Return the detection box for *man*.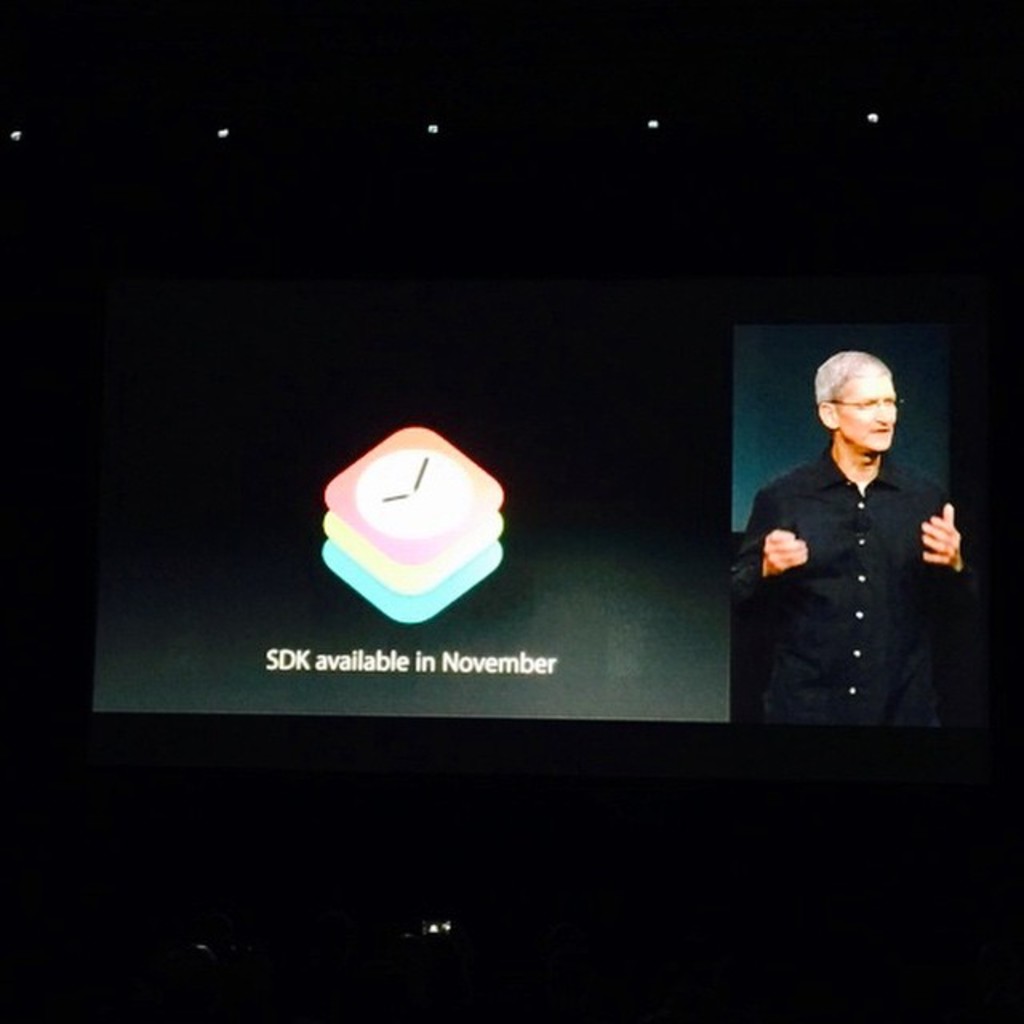
box=[734, 346, 987, 770].
